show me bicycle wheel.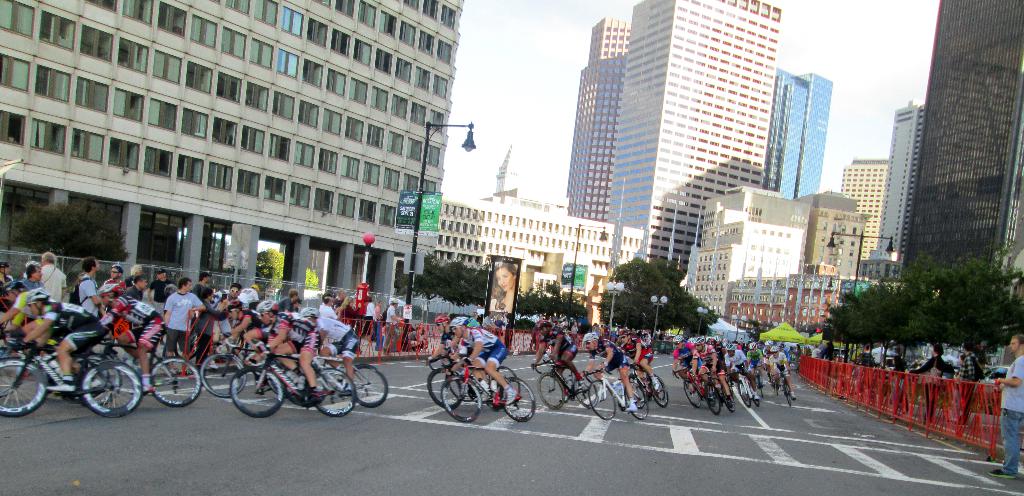
bicycle wheel is here: crop(783, 378, 791, 406).
